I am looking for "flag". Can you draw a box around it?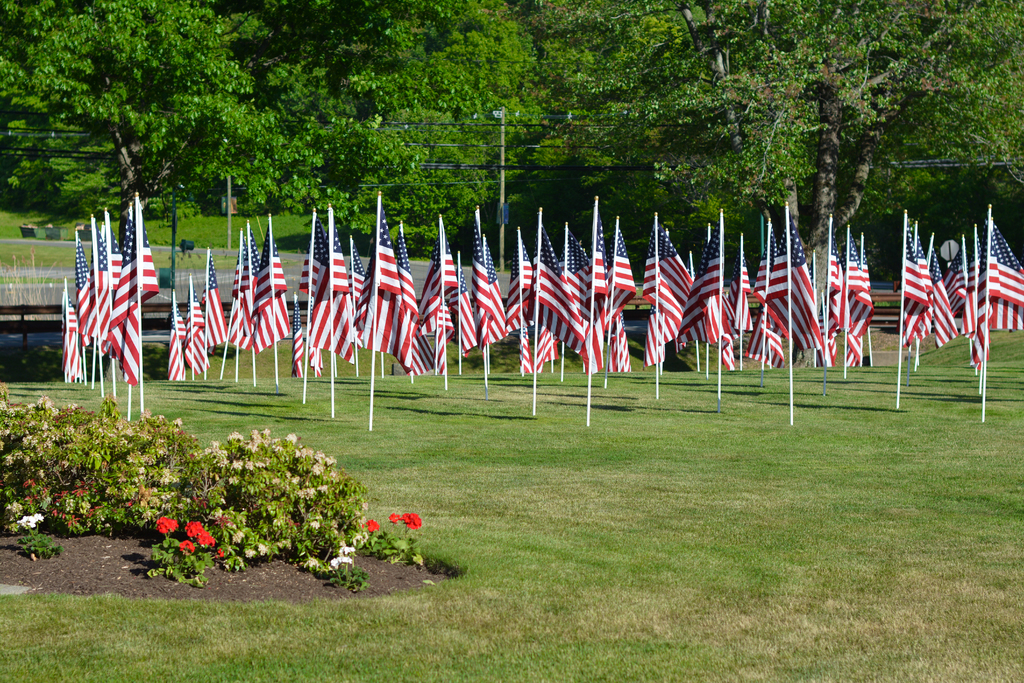
Sure, the bounding box is (x1=561, y1=229, x2=593, y2=358).
